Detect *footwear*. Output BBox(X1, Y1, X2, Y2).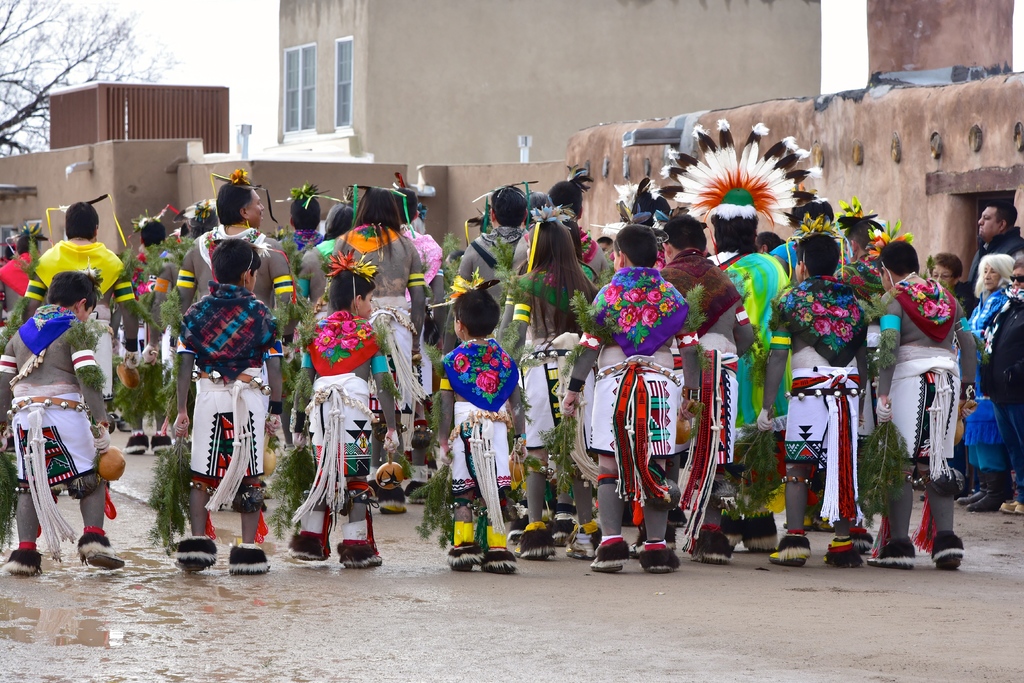
BBox(855, 536, 918, 572).
